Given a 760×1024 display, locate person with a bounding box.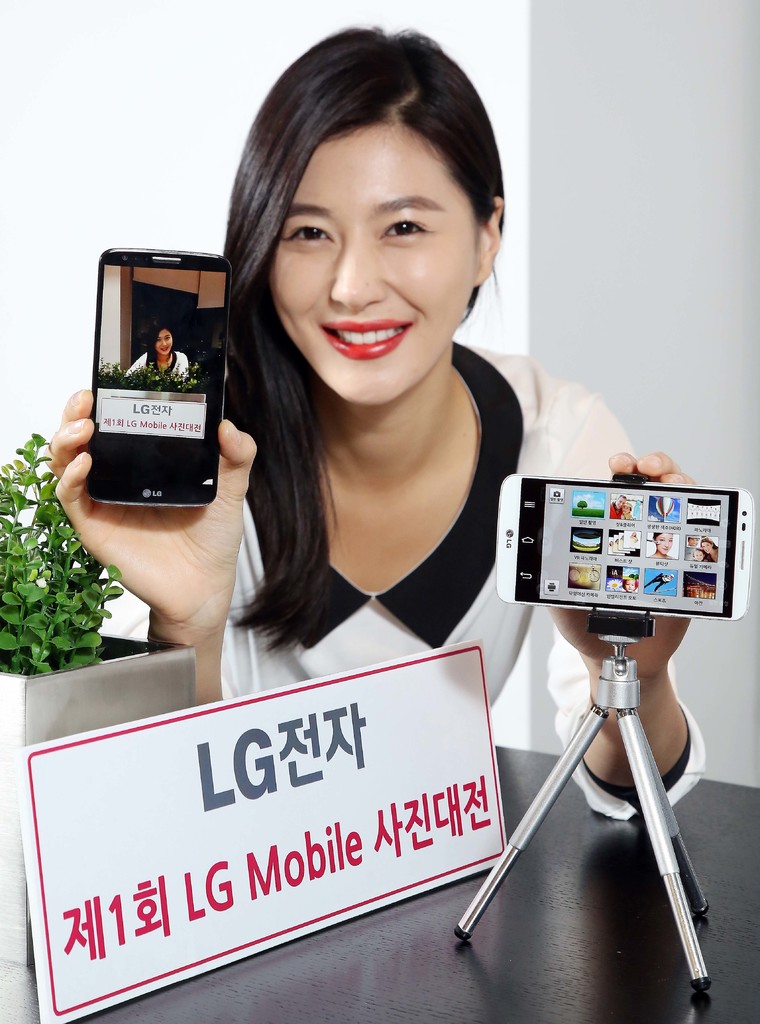
Located: l=125, t=316, r=192, b=391.
